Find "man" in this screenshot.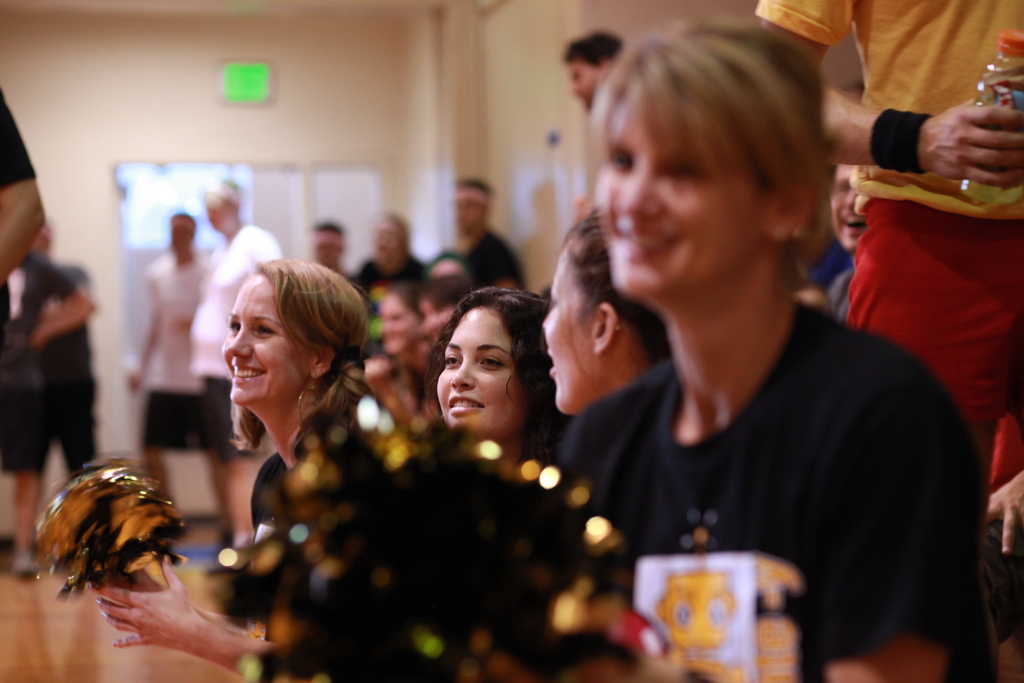
The bounding box for "man" is bbox=[183, 179, 294, 562].
